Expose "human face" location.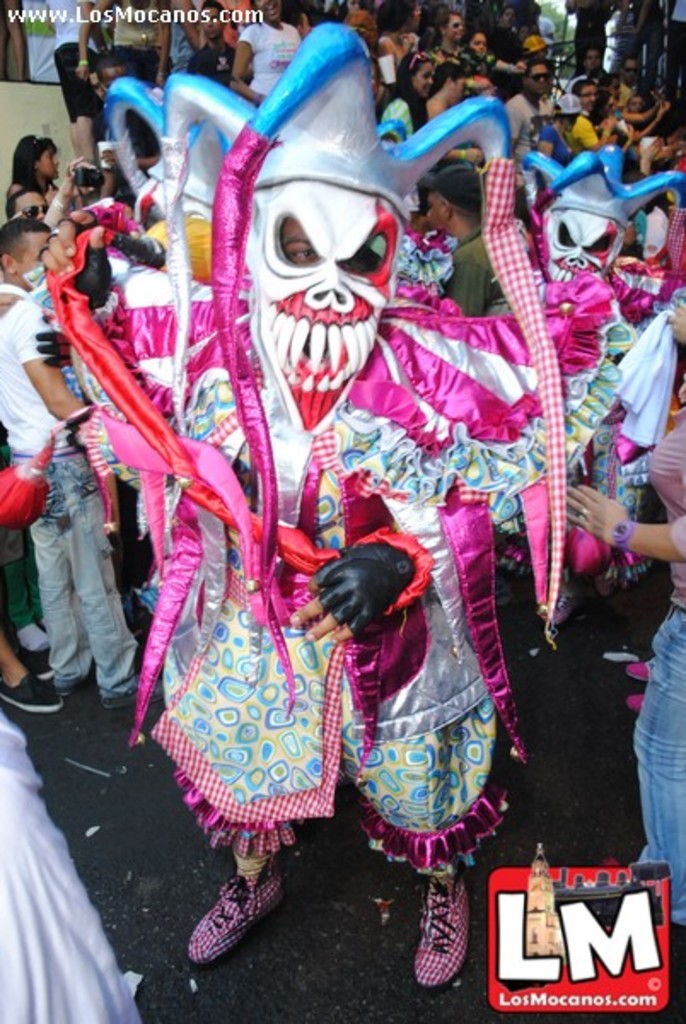
Exposed at (left=41, top=150, right=60, bottom=177).
